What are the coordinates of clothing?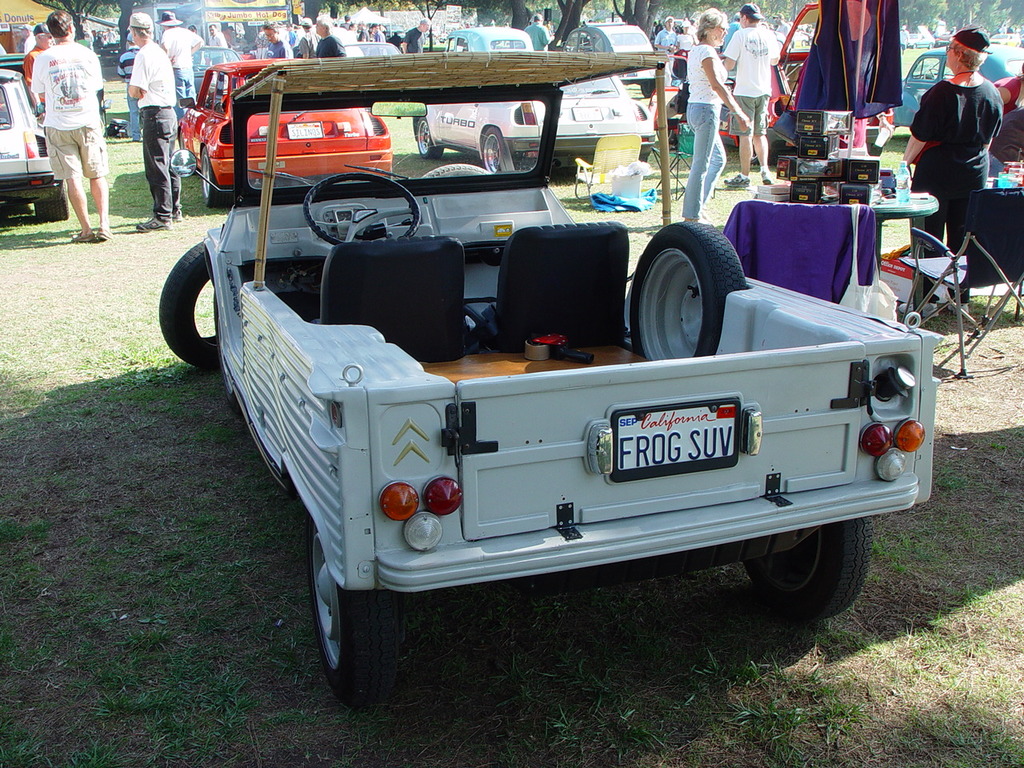
(x1=300, y1=34, x2=328, y2=54).
